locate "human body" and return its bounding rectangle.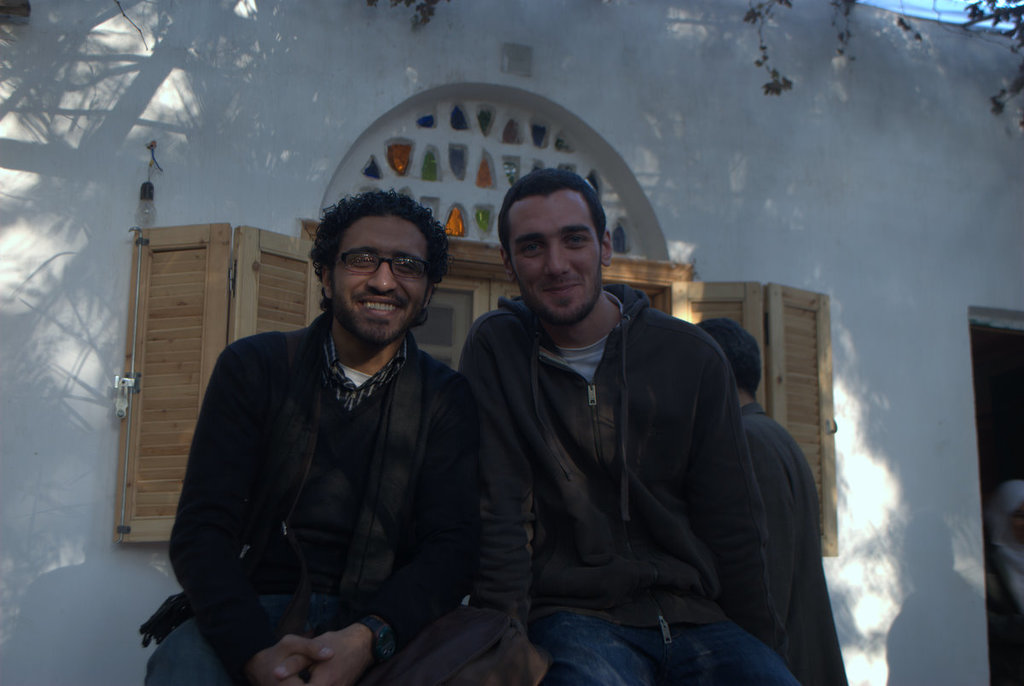
457, 166, 787, 685.
